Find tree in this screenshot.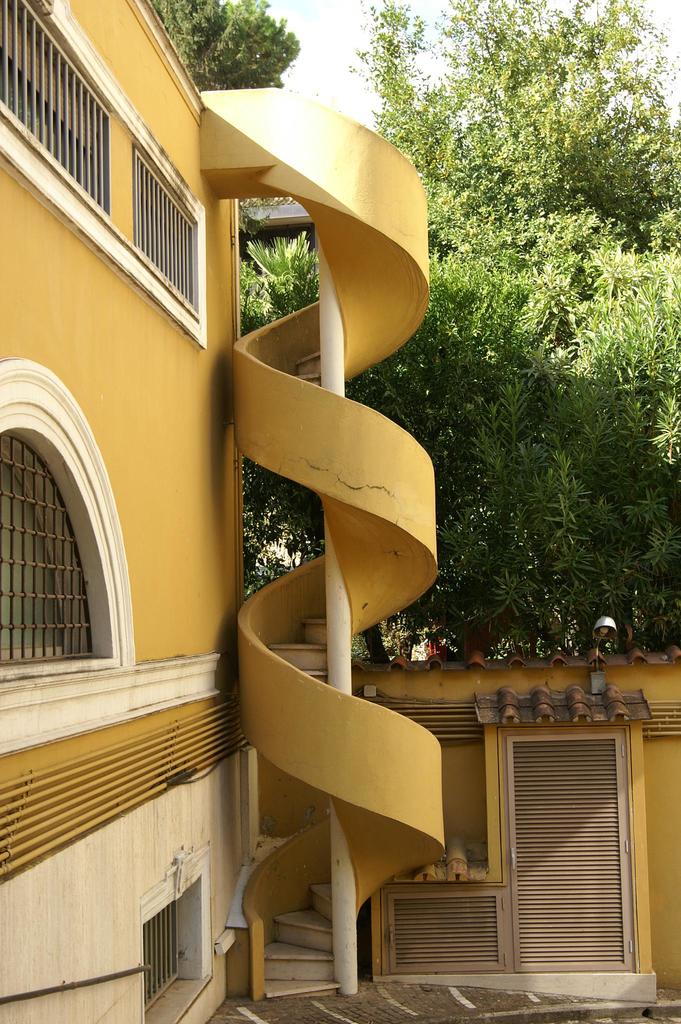
The bounding box for tree is [147, 0, 303, 95].
